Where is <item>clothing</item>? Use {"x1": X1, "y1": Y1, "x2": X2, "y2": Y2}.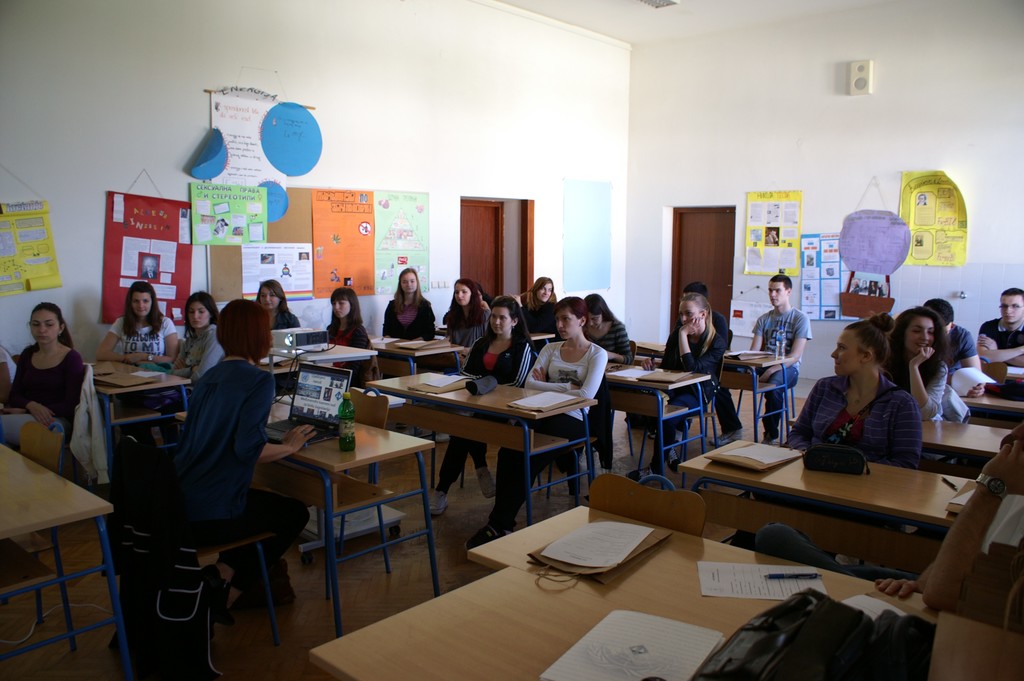
{"x1": 381, "y1": 288, "x2": 441, "y2": 345}.
